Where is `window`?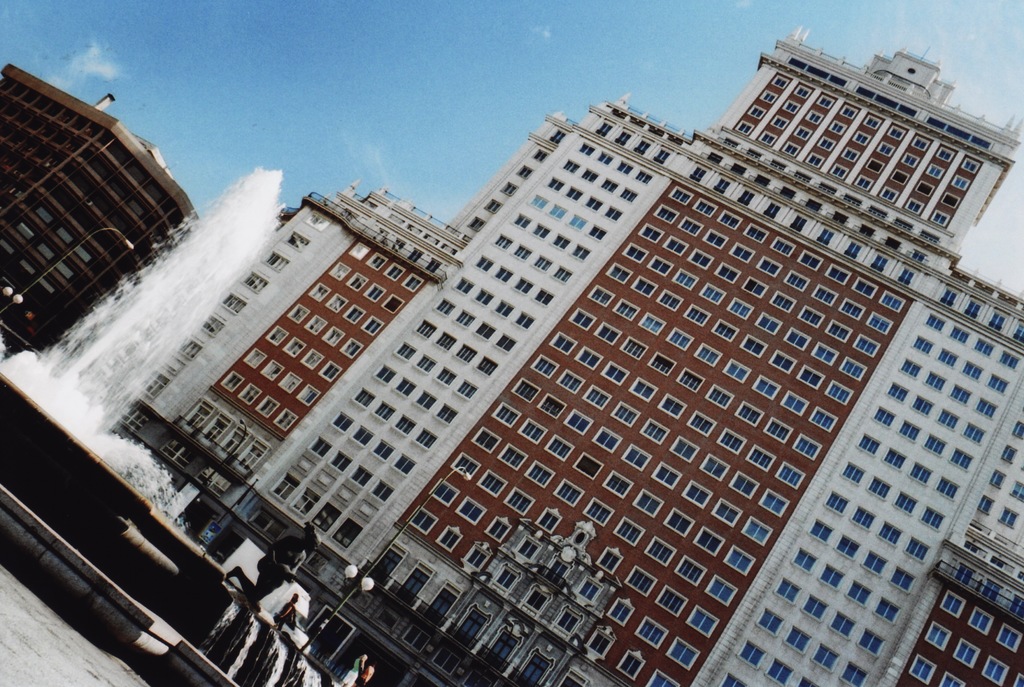
893 219 913 230.
